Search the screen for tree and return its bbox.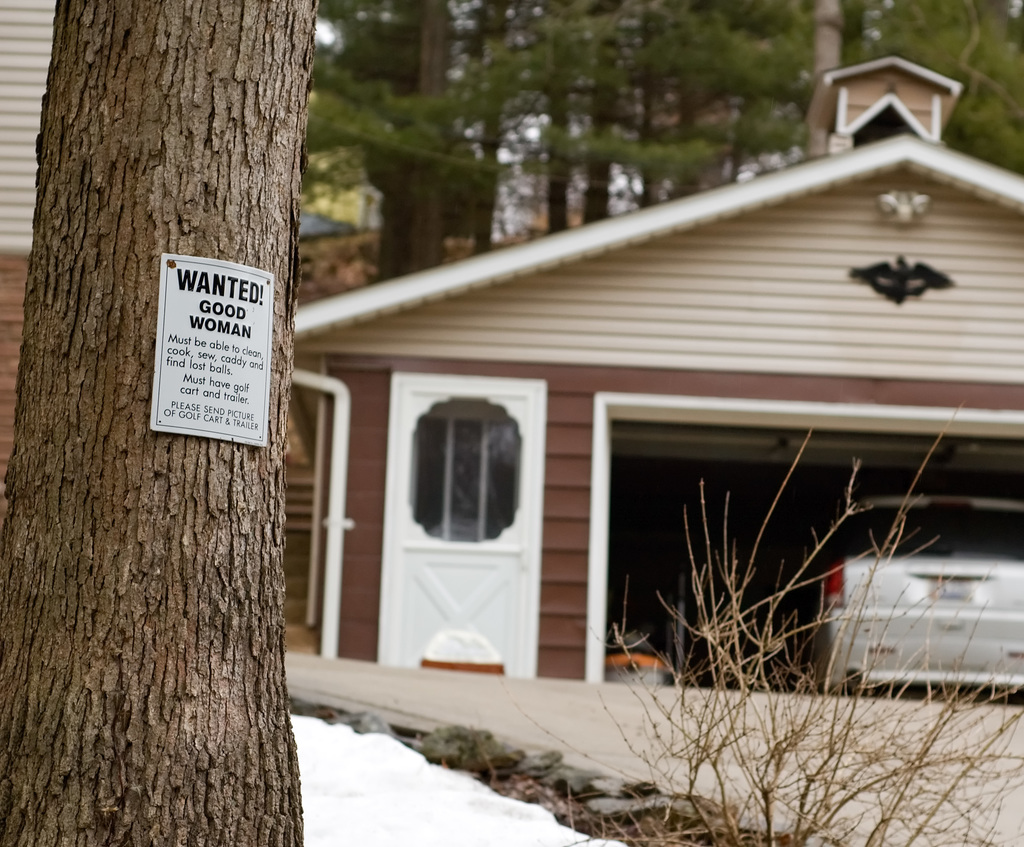
Found: [0, 0, 307, 846].
